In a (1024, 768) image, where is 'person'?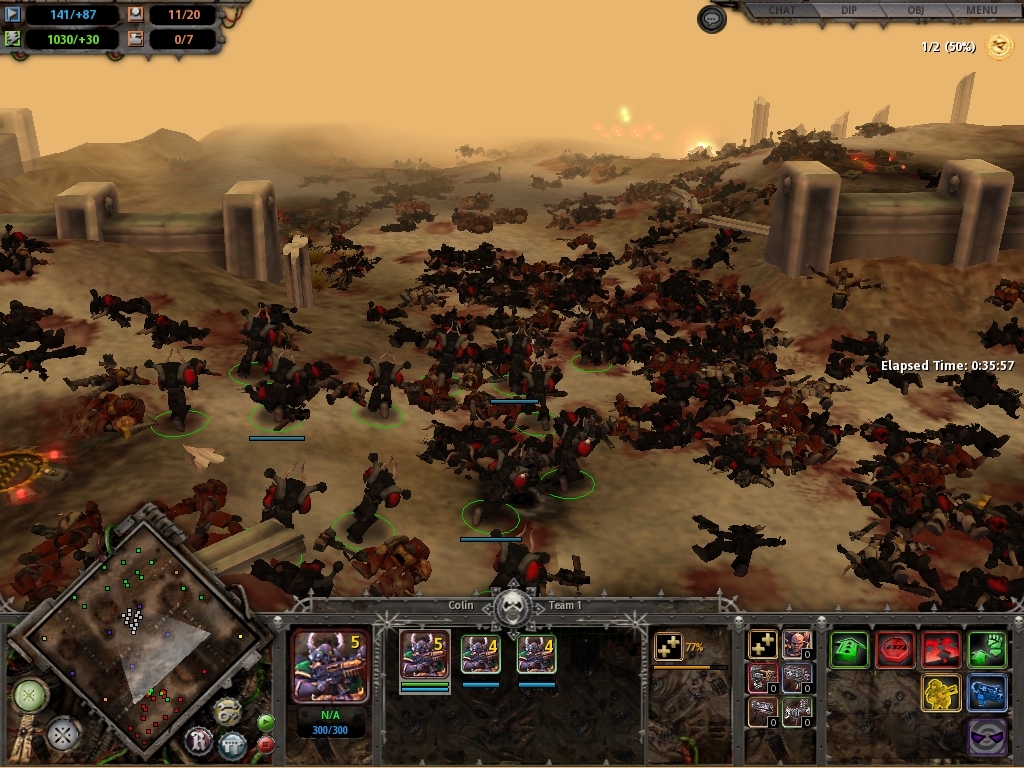
[x1=862, y1=352, x2=942, y2=393].
